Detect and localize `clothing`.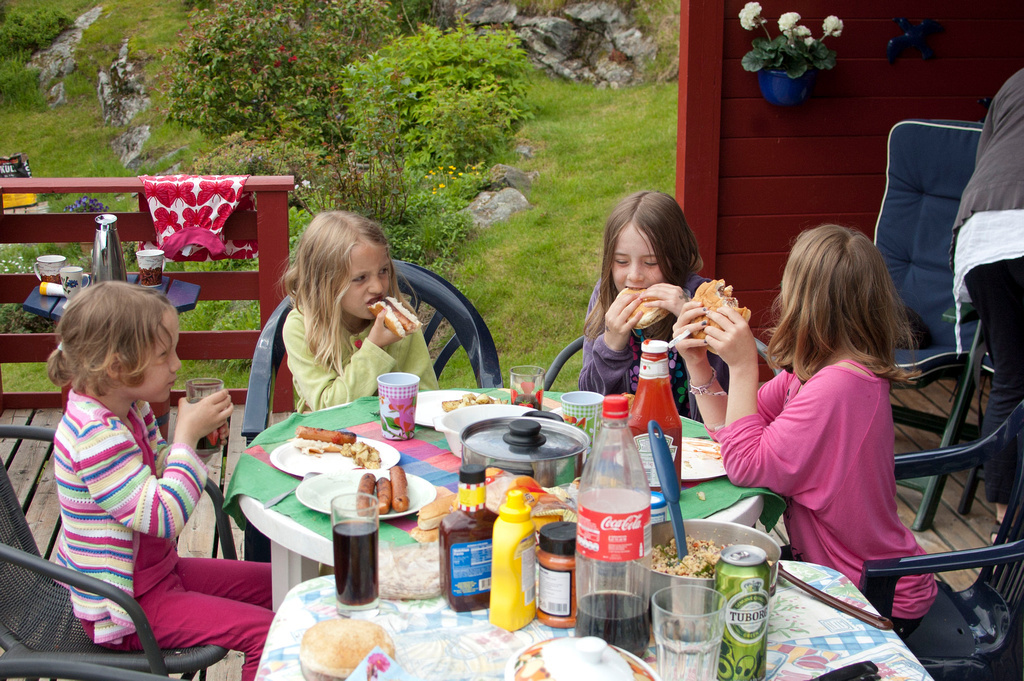
Localized at select_region(715, 327, 953, 589).
